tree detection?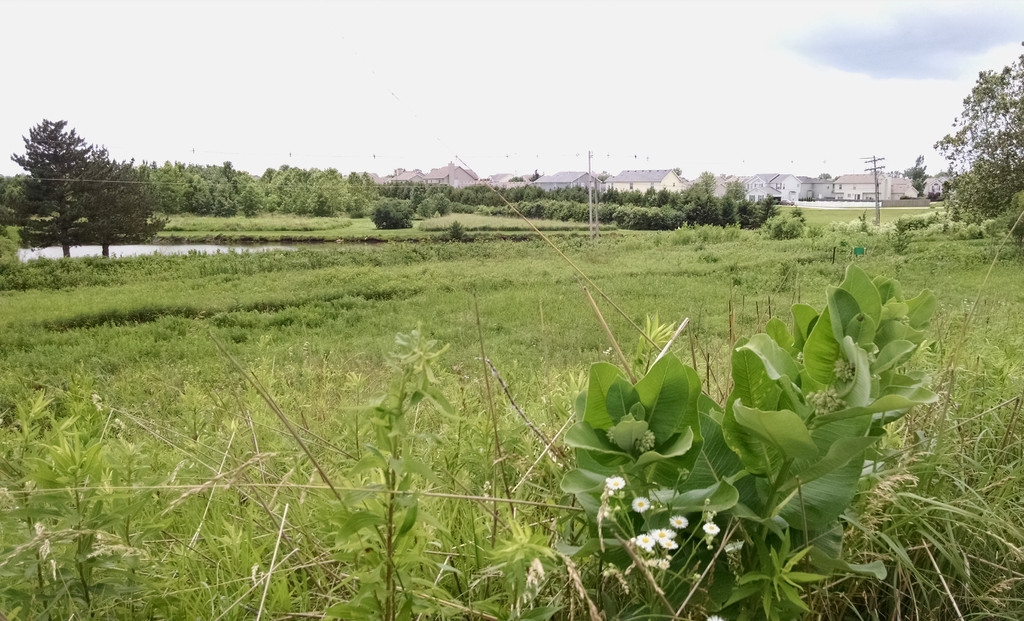
<box>936,40,1023,240</box>
